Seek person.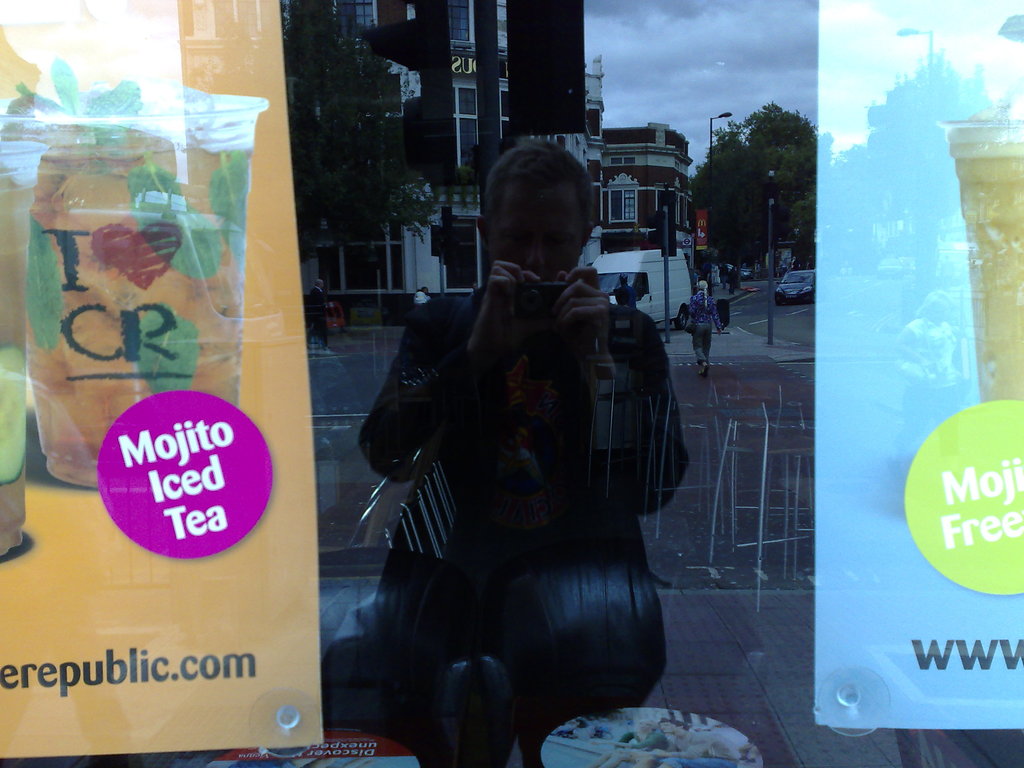
413, 285, 431, 304.
